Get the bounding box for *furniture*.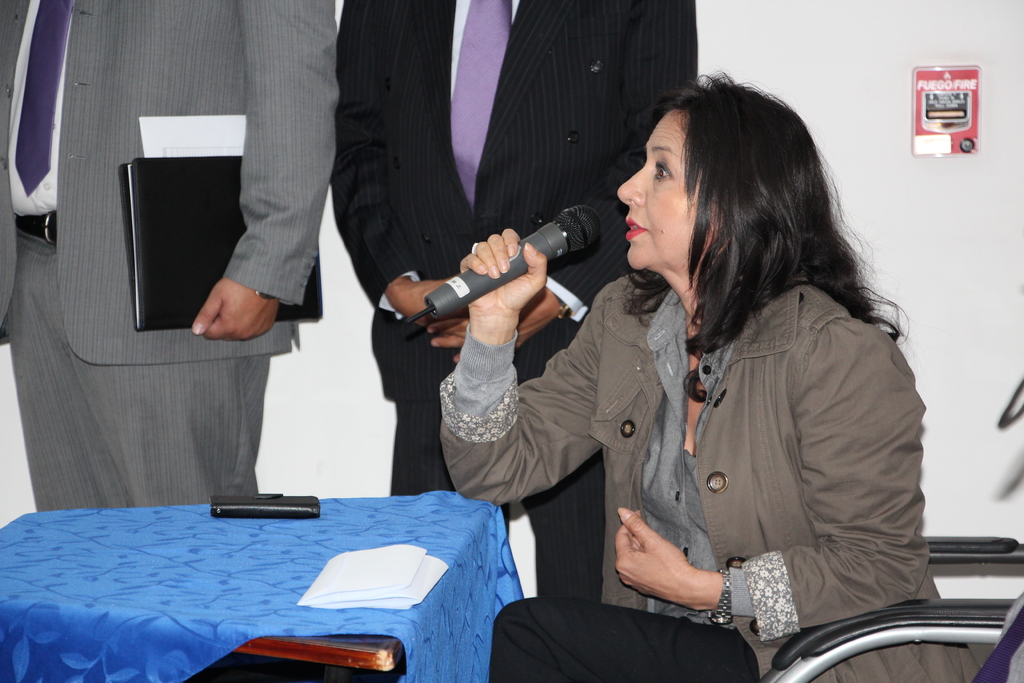
755/538/1023/682.
